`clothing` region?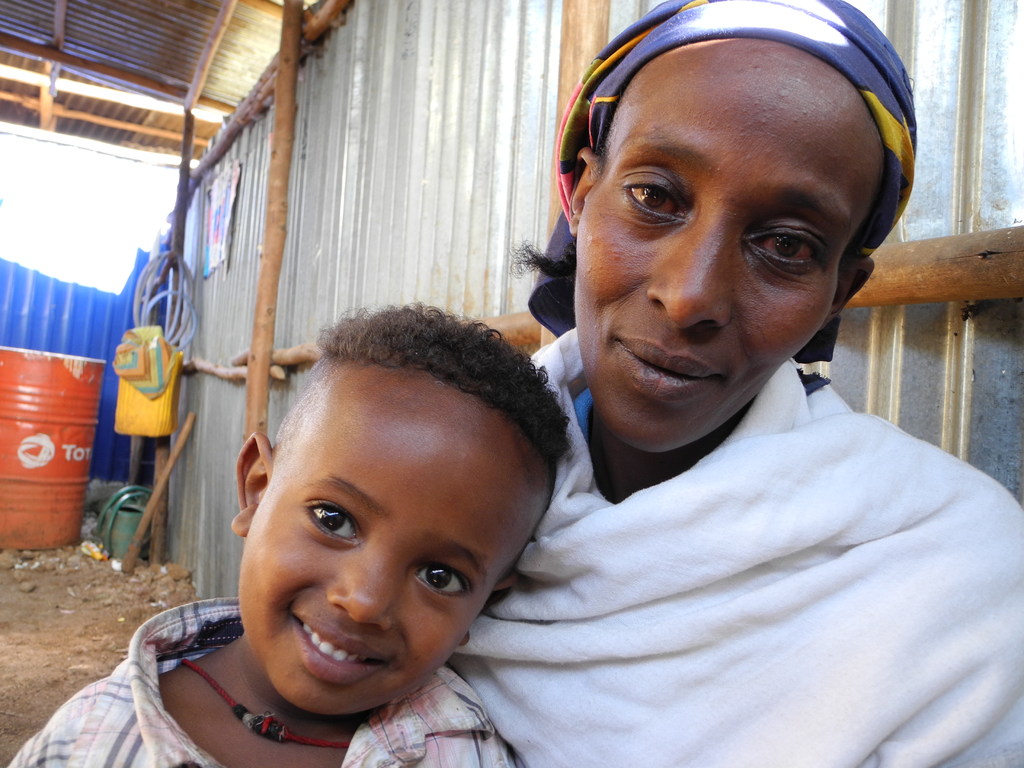
{"left": 408, "top": 0, "right": 1023, "bottom": 767}
